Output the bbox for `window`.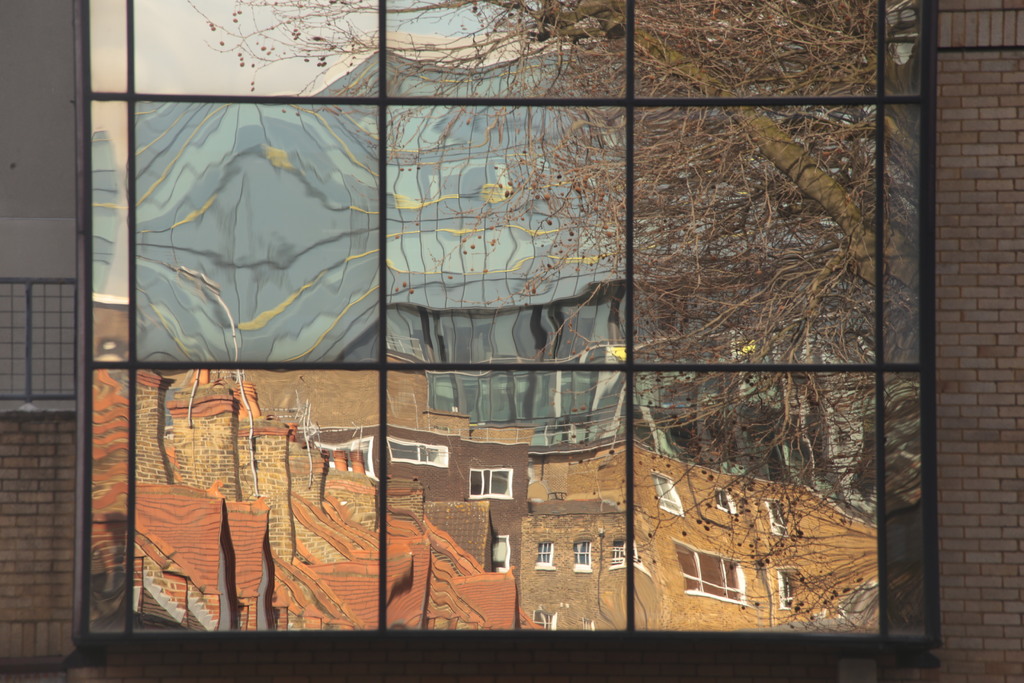
6,12,994,654.
